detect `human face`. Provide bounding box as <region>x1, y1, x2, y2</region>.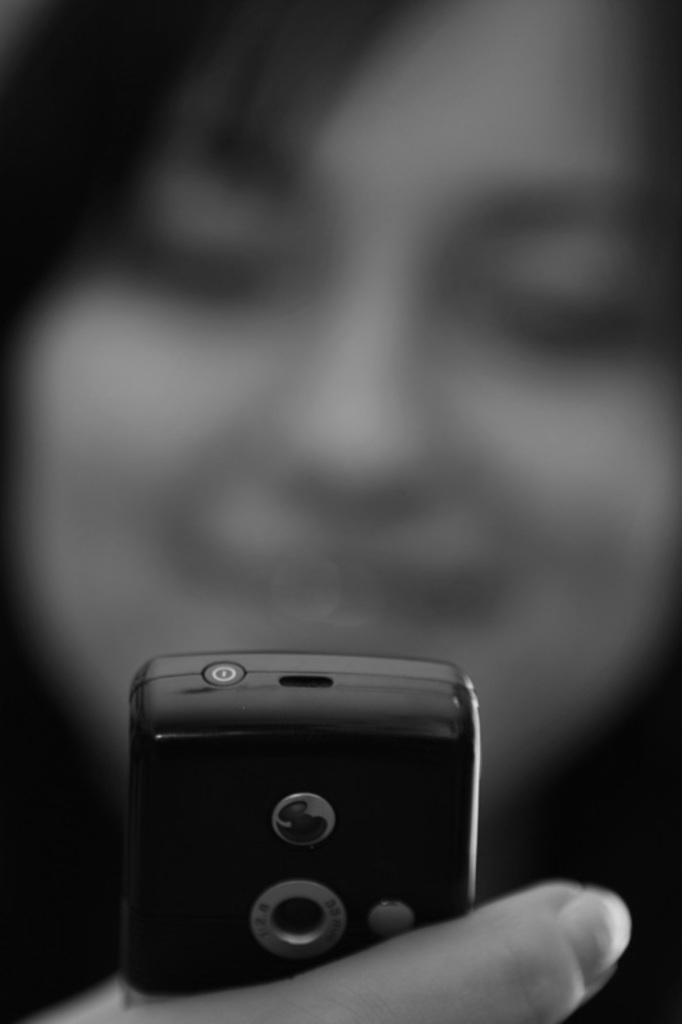
<region>22, 0, 681, 780</region>.
